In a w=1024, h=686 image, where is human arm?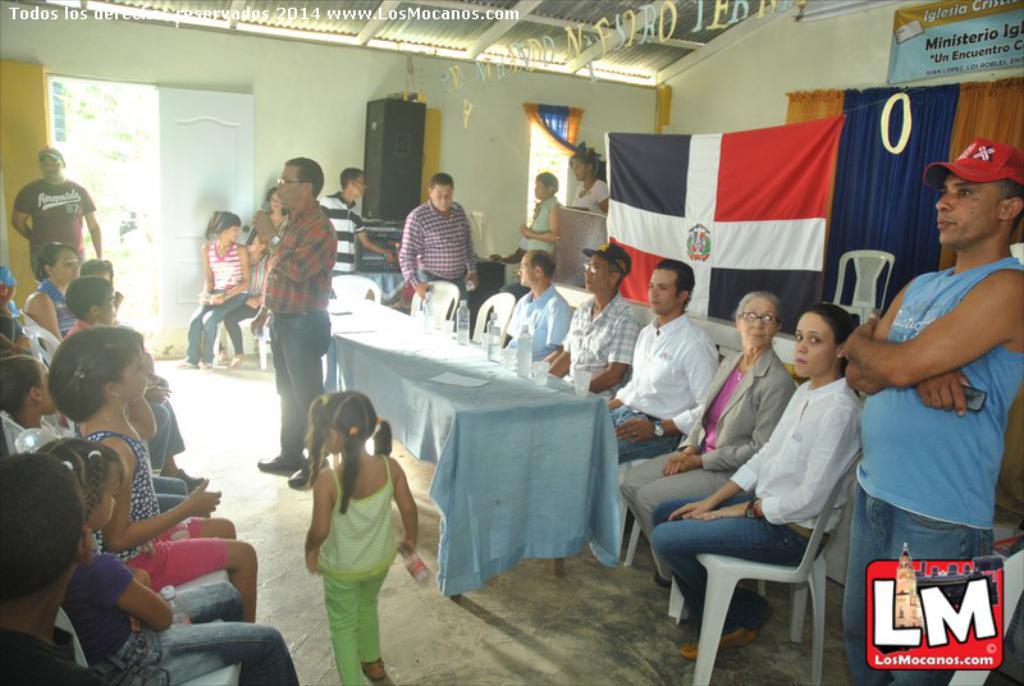
box(544, 323, 573, 379).
